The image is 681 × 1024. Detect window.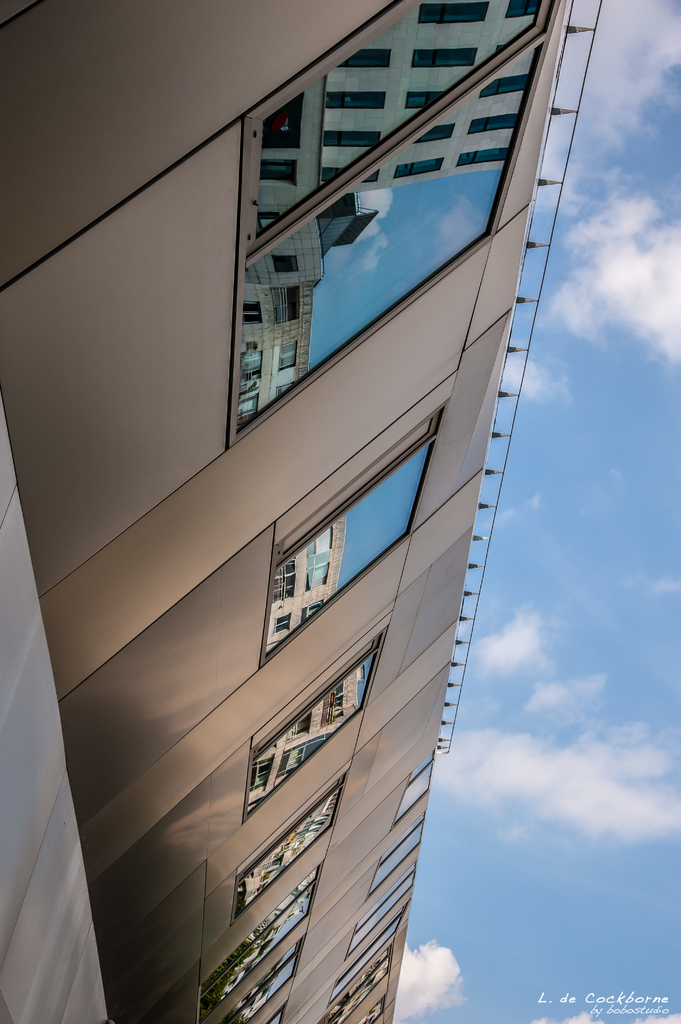
Detection: {"left": 359, "top": 996, "right": 389, "bottom": 1023}.
